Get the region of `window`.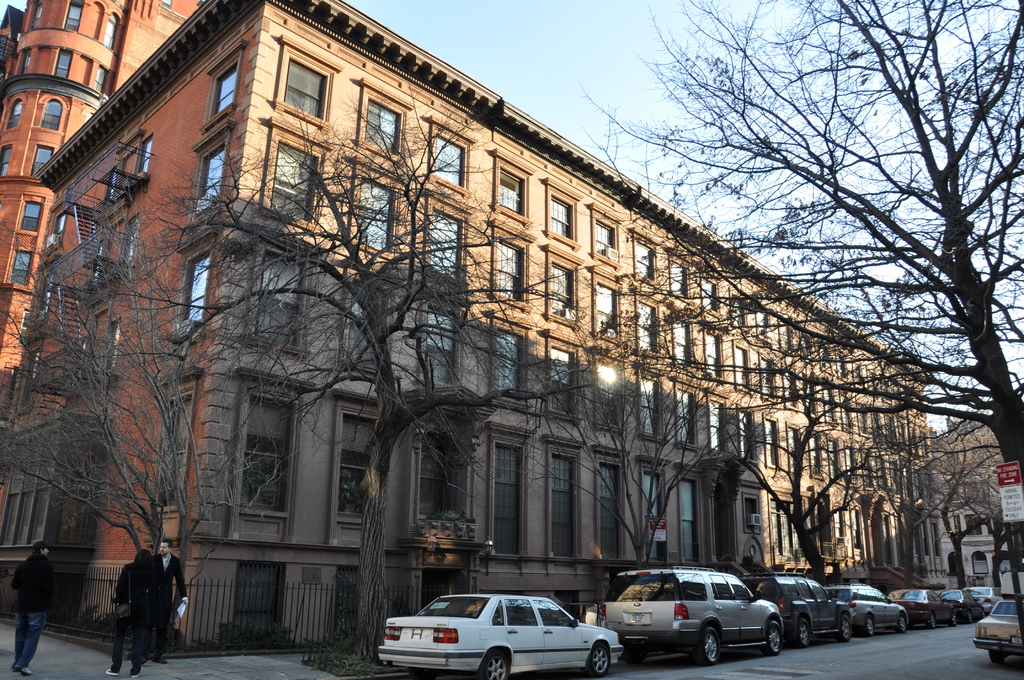
<box>676,480,705,563</box>.
